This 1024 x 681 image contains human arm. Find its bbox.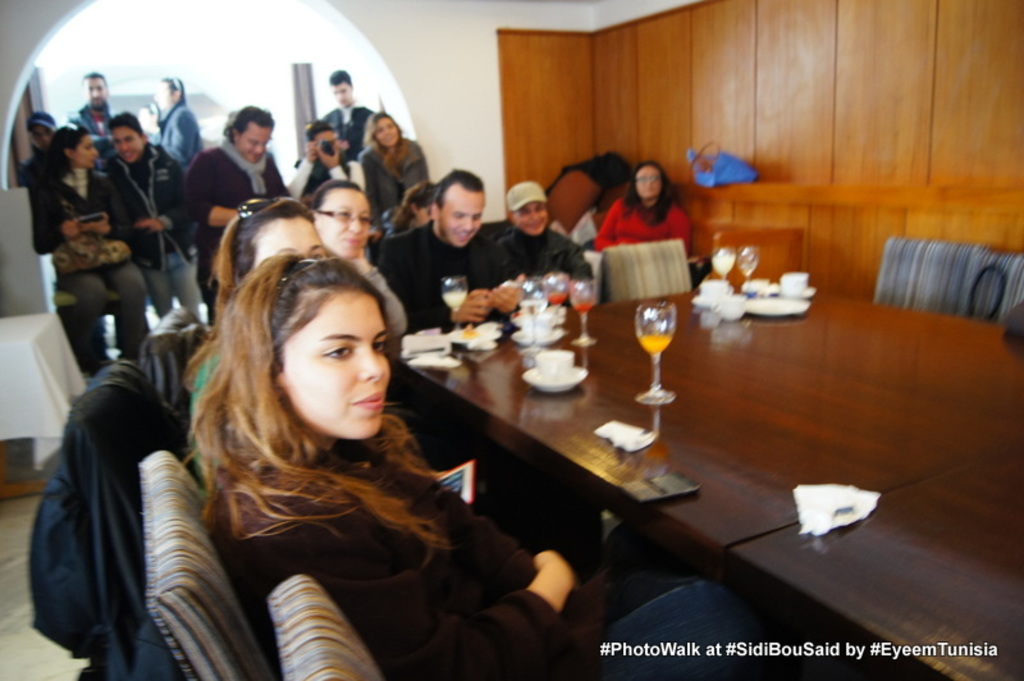
locate(26, 179, 90, 259).
